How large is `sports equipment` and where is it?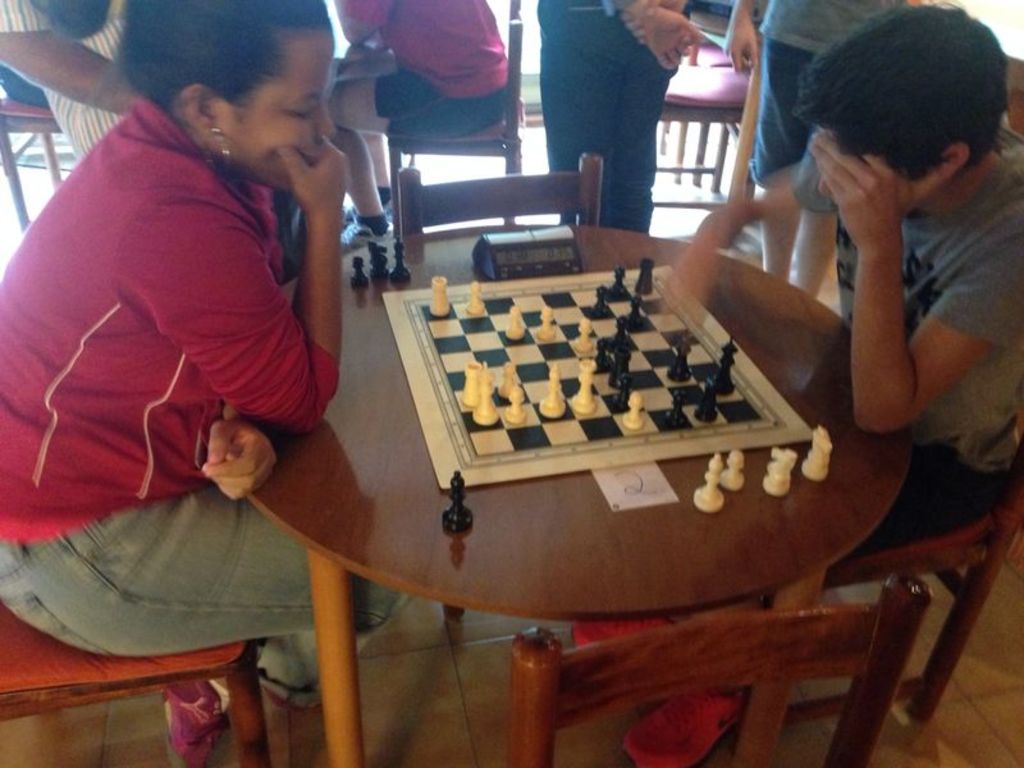
Bounding box: x1=764 y1=447 x2=796 y2=493.
